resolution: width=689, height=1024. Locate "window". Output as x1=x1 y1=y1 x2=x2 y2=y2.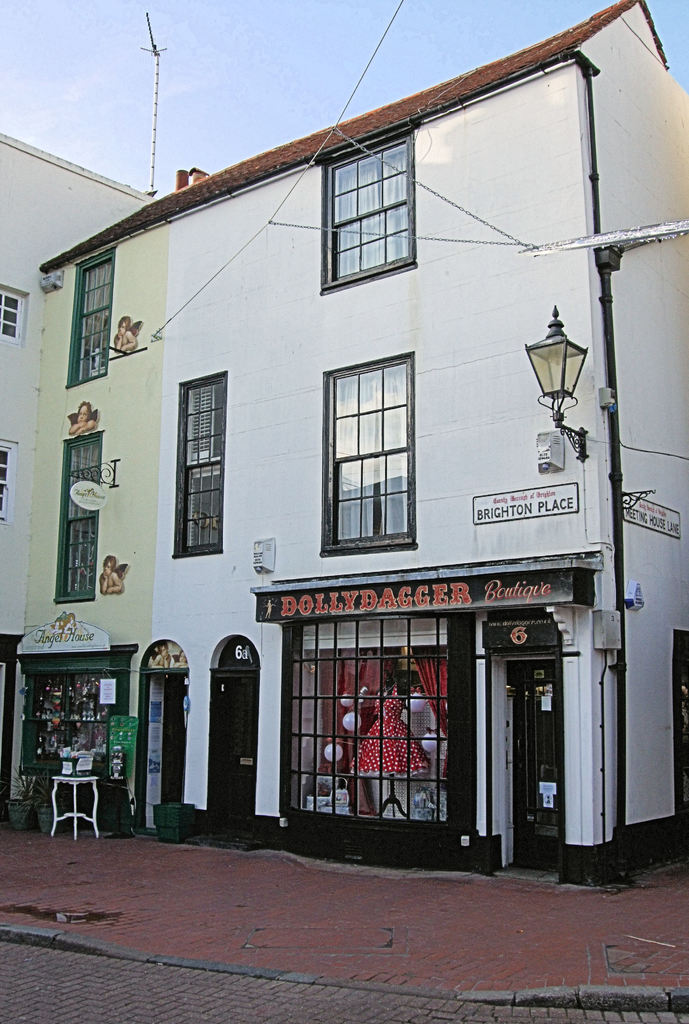
x1=0 y1=300 x2=28 y2=344.
